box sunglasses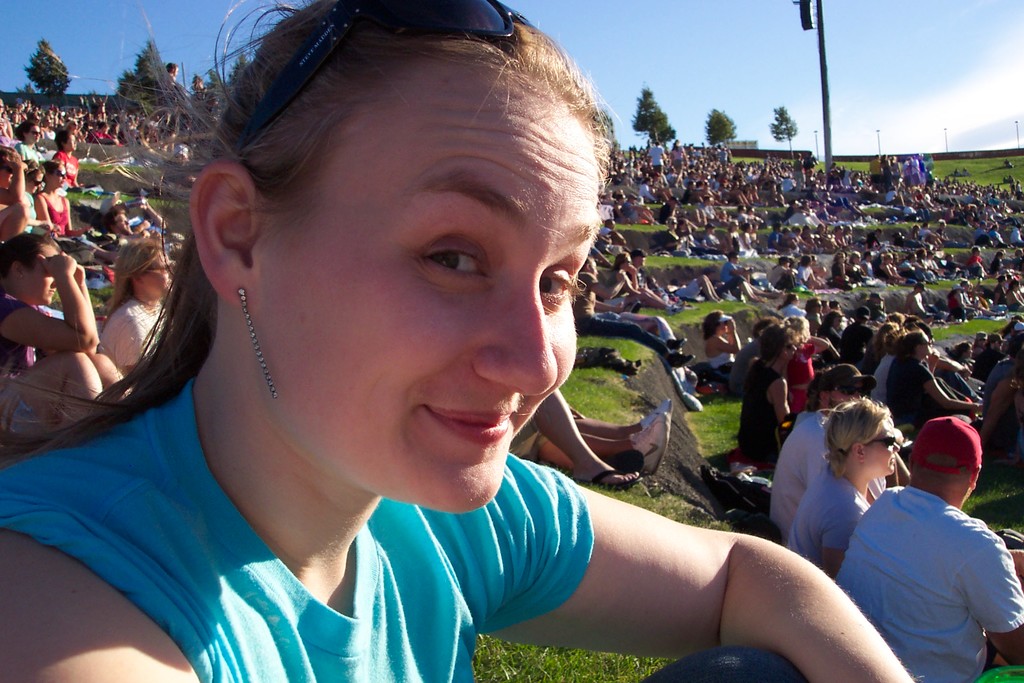
box(30, 178, 44, 187)
